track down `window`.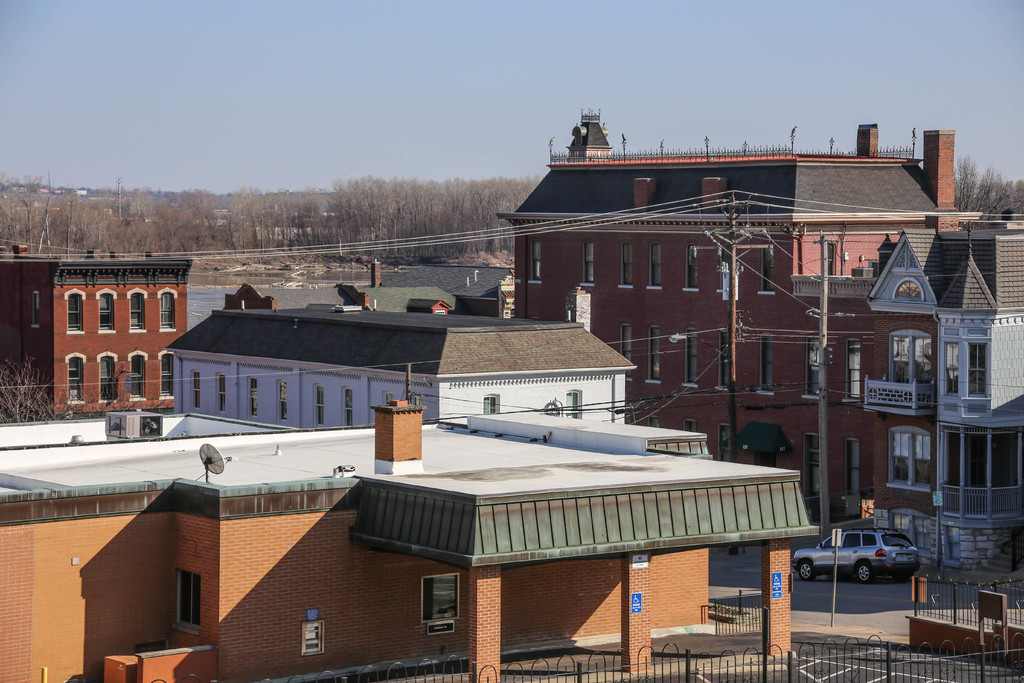
Tracked to <region>644, 333, 666, 386</region>.
